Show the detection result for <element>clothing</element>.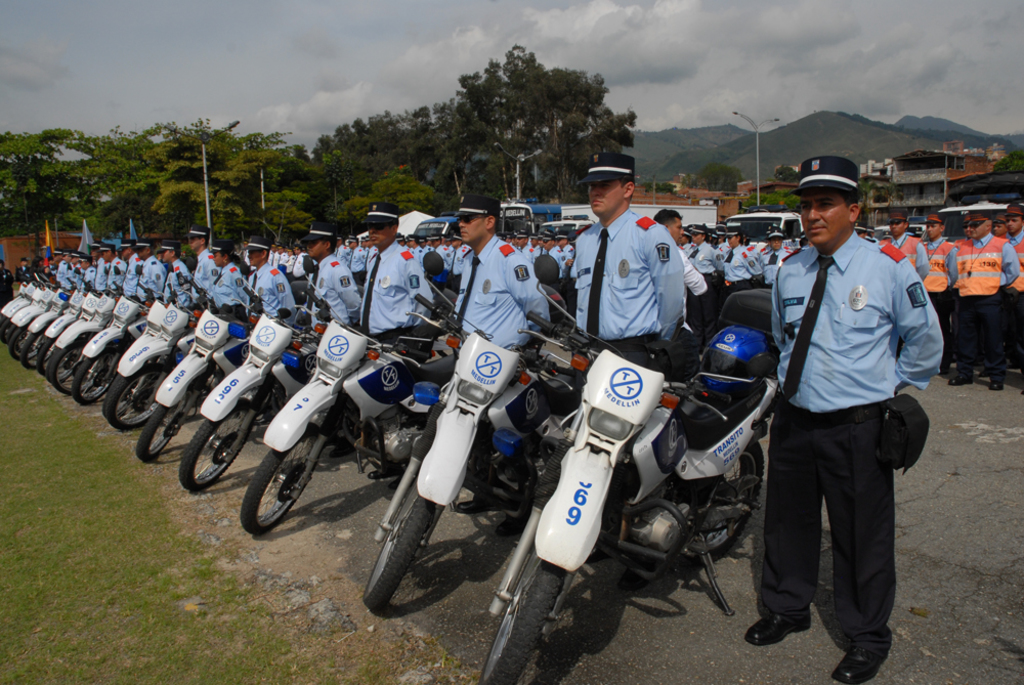
[244,260,298,331].
